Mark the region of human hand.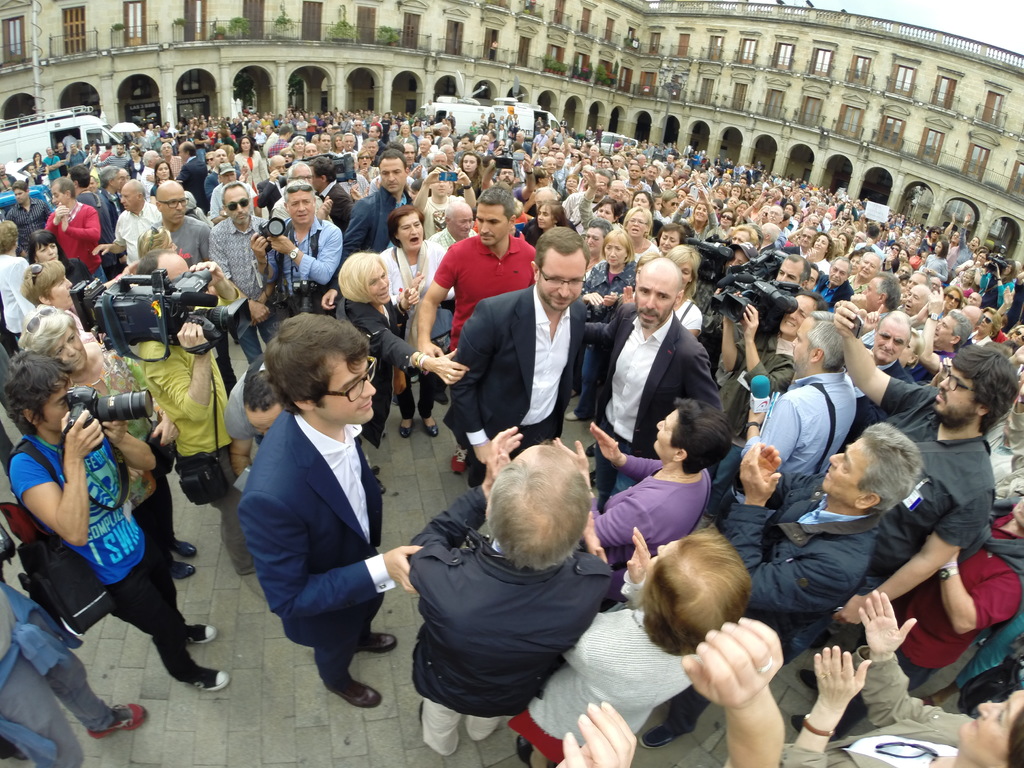
Region: <bbox>584, 171, 599, 191</bbox>.
